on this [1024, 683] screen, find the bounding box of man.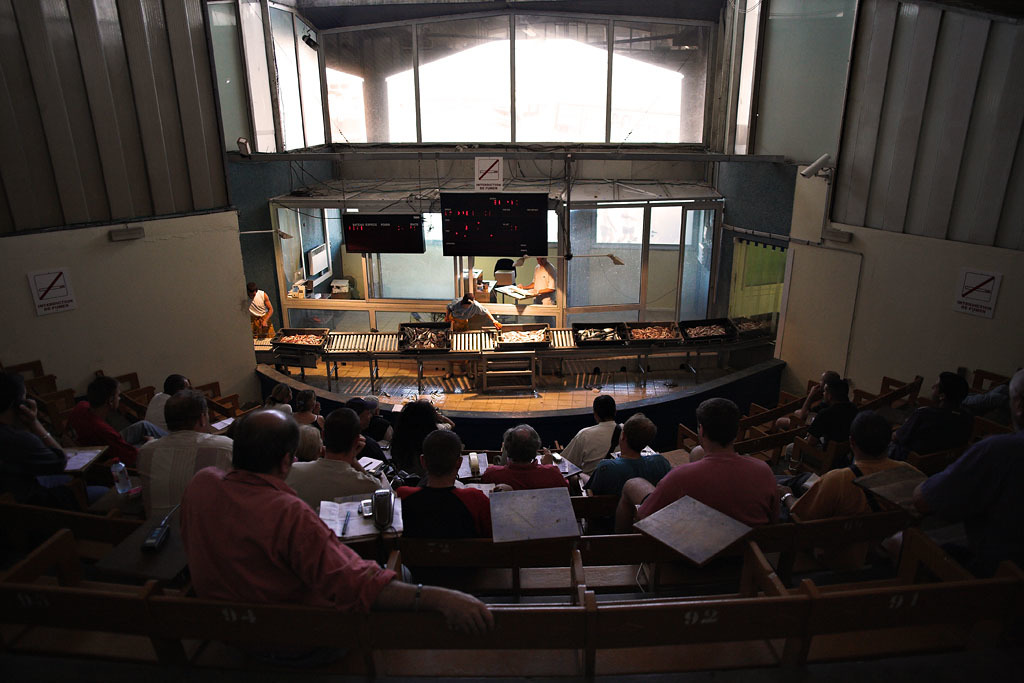
Bounding box: rect(481, 425, 566, 485).
